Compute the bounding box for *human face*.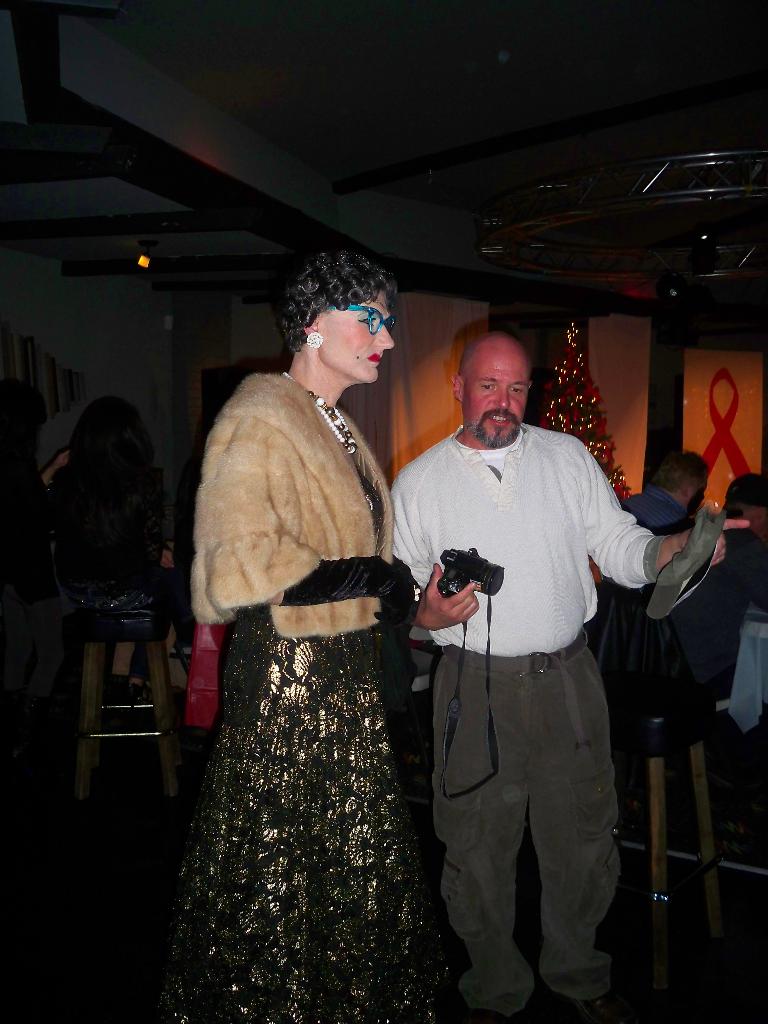
<bbox>317, 289, 394, 383</bbox>.
